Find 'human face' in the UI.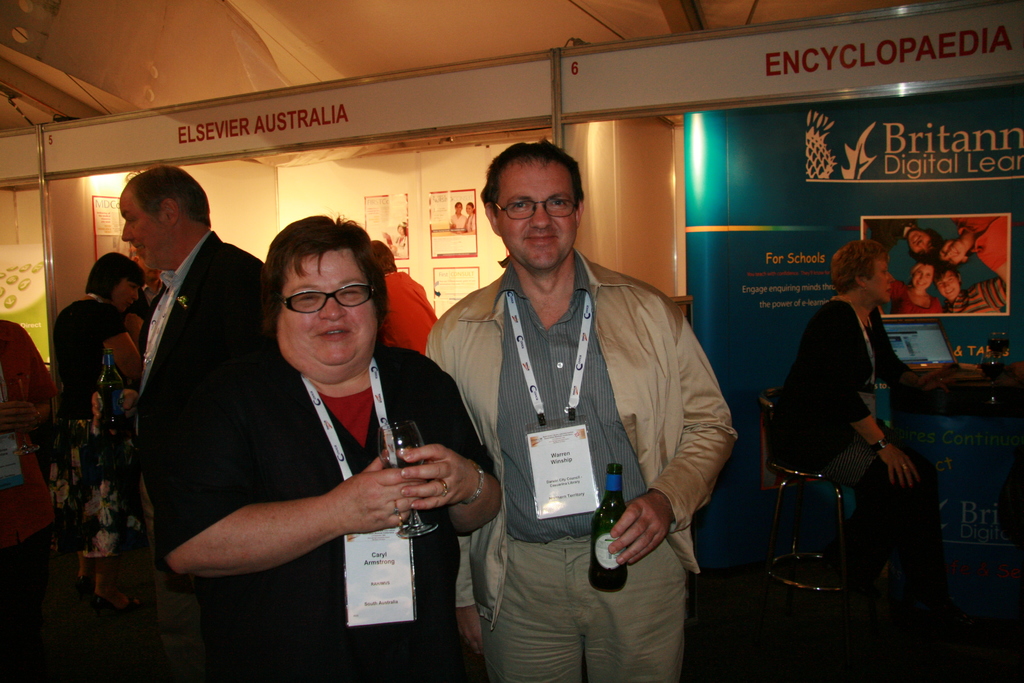
UI element at region(122, 190, 168, 265).
